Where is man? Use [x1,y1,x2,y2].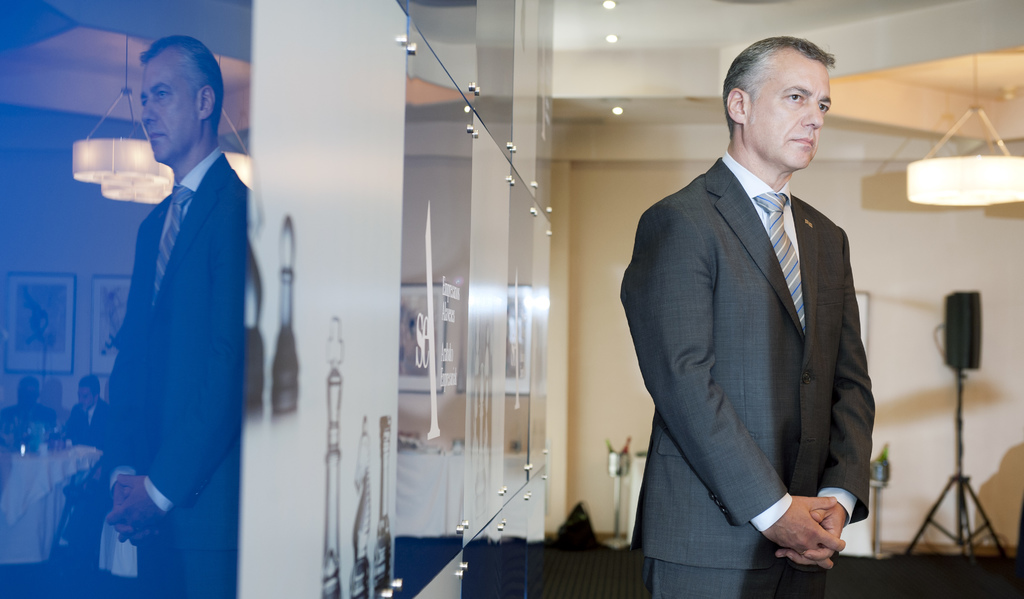
[95,35,243,598].
